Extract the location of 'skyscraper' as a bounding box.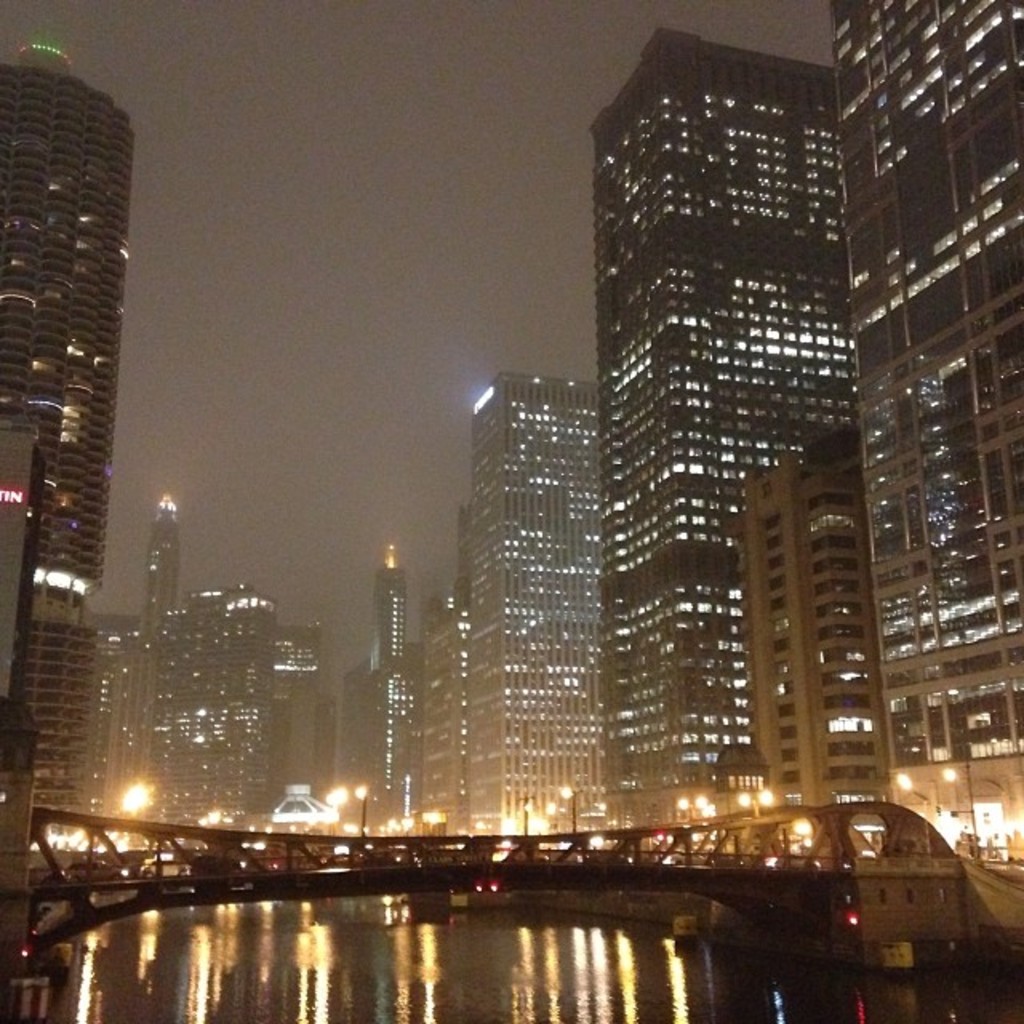
BBox(330, 634, 387, 822).
